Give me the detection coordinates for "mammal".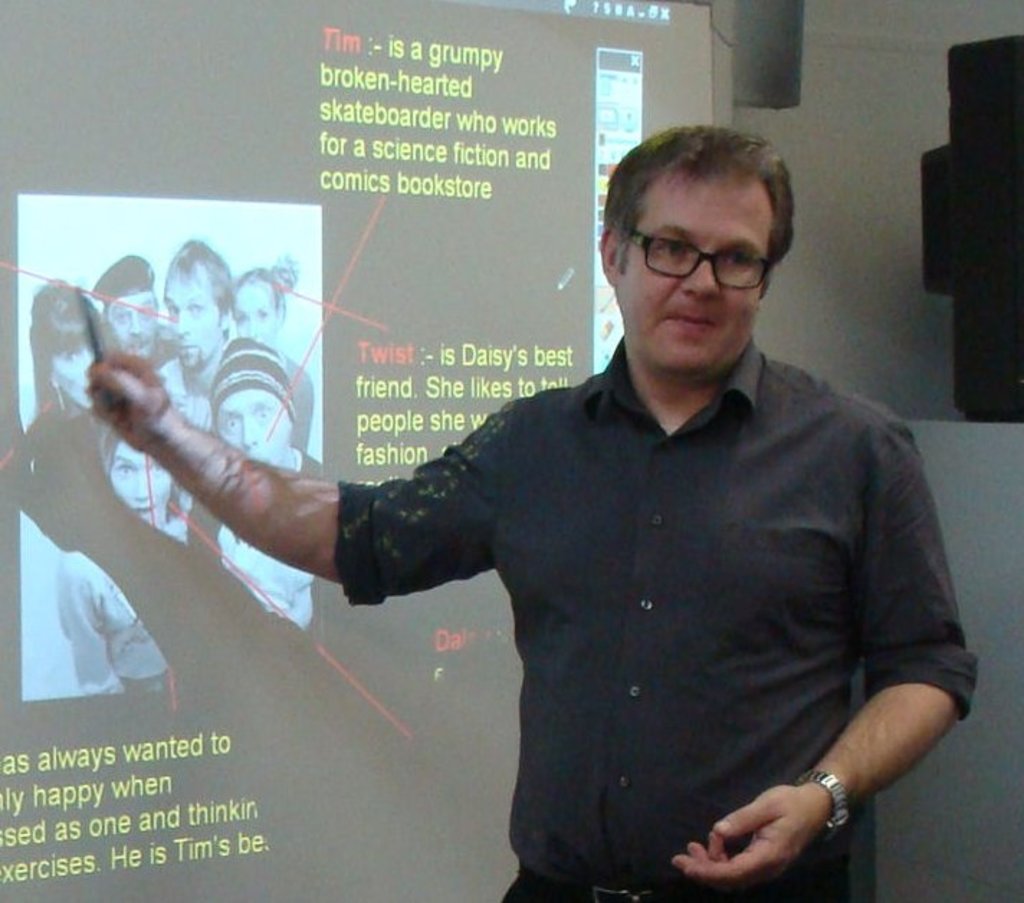
(155,250,227,394).
